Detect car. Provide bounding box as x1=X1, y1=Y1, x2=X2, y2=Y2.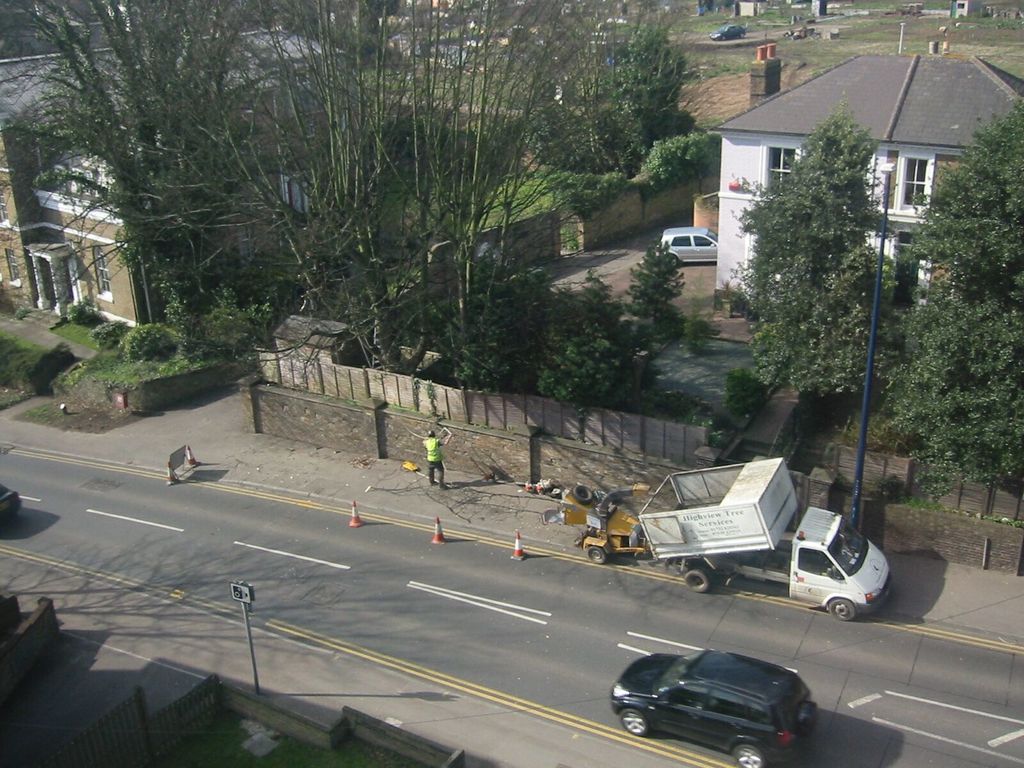
x1=710, y1=25, x2=746, y2=41.
